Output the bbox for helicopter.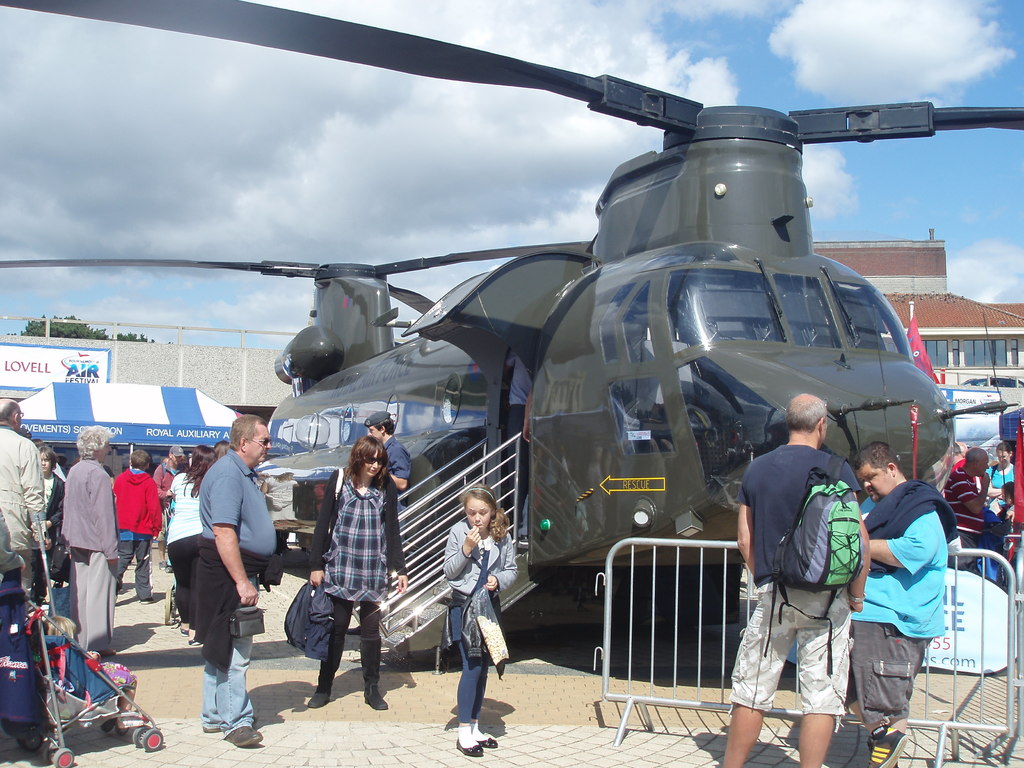
{"x1": 0, "y1": 0, "x2": 1023, "y2": 675}.
